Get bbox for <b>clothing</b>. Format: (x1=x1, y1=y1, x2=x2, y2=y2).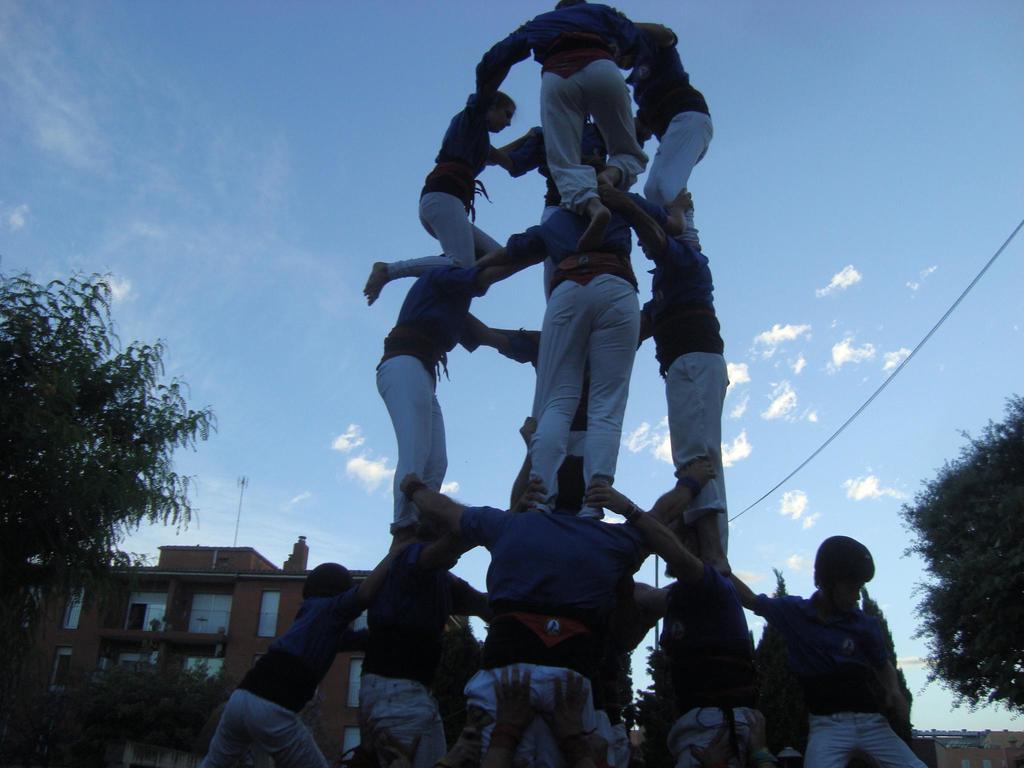
(x1=459, y1=636, x2=644, y2=751).
